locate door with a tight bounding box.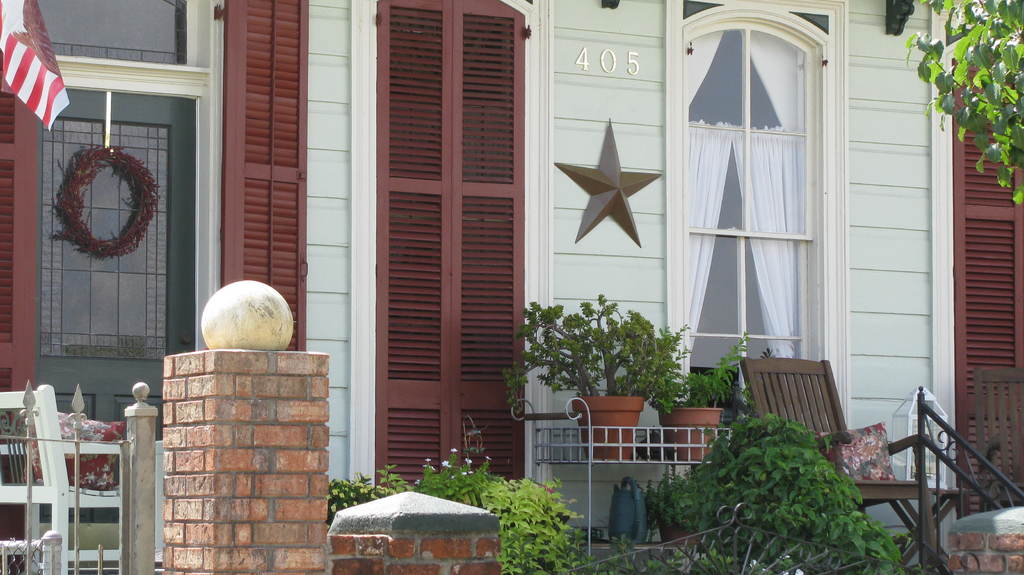
(31,92,196,519).
